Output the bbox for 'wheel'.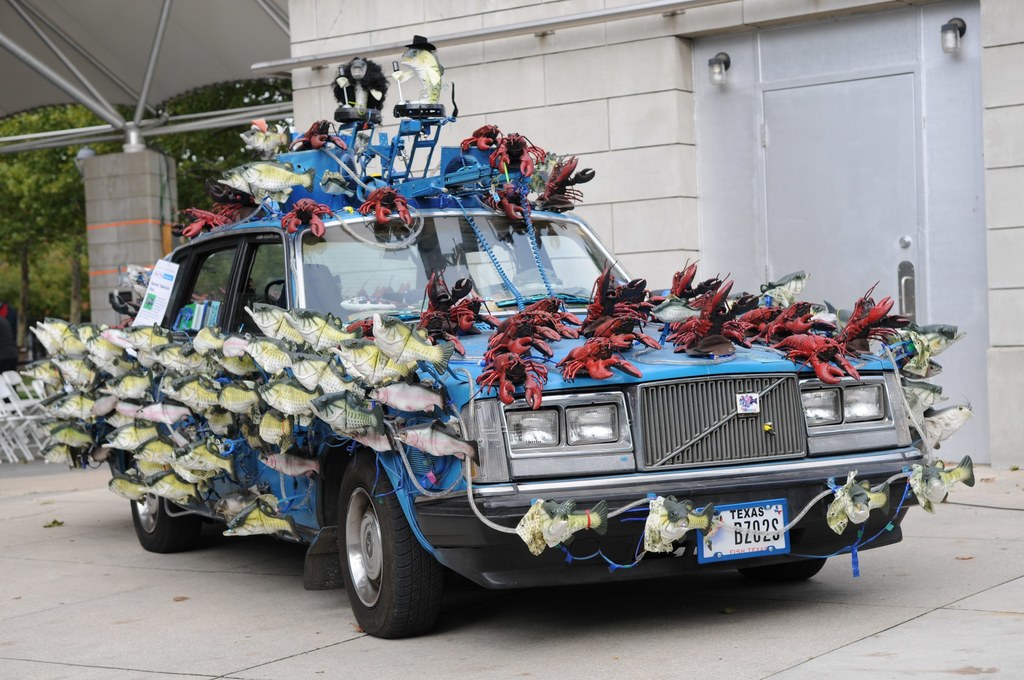
335 458 444 641.
